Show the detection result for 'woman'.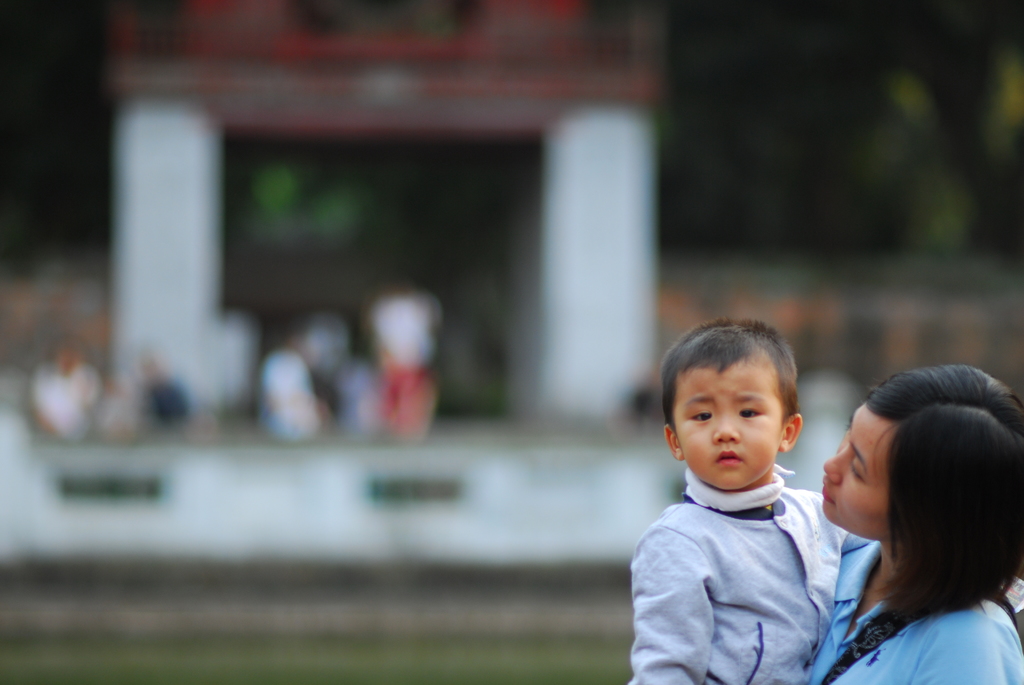
select_region(776, 344, 1023, 681).
